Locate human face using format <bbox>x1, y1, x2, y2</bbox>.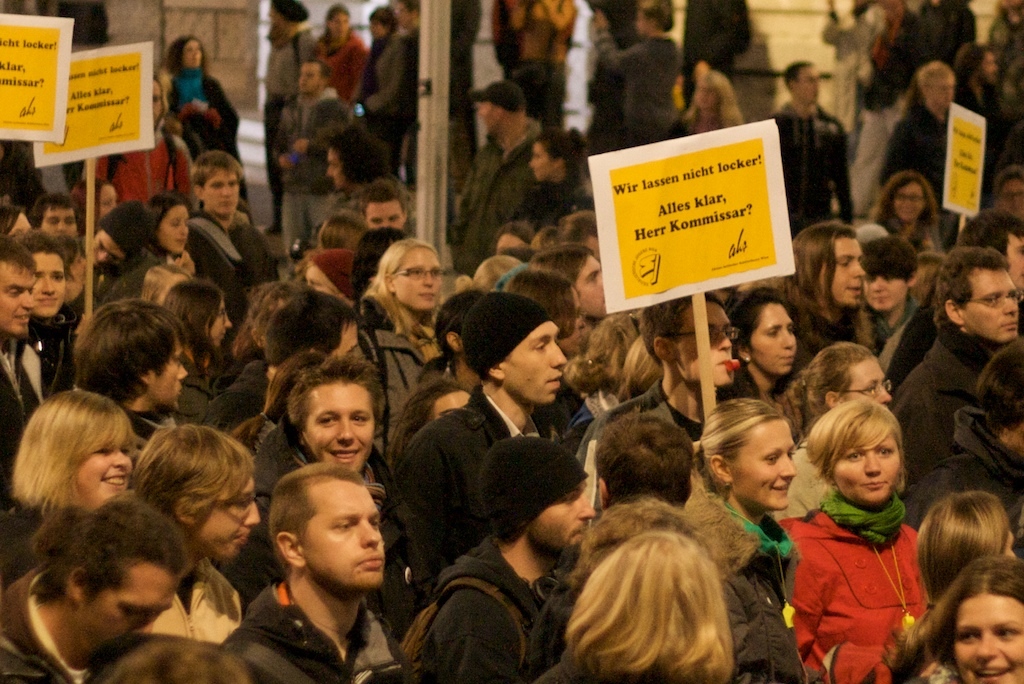
<bbox>199, 173, 248, 210</bbox>.
